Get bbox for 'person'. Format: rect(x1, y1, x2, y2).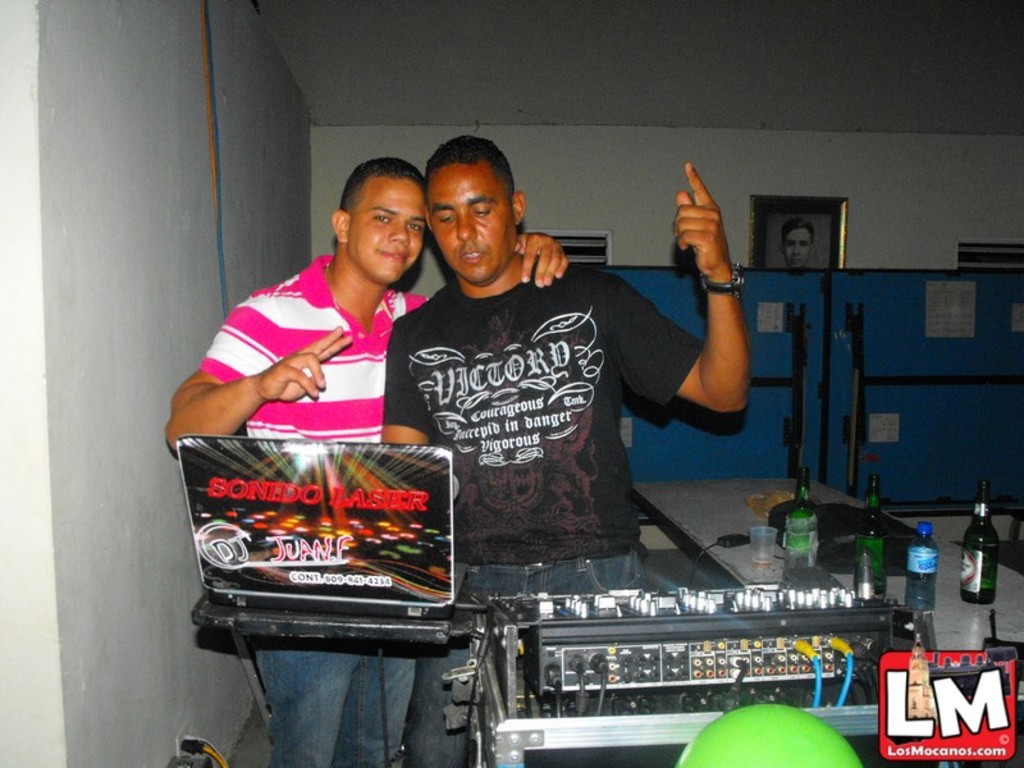
rect(160, 152, 573, 767).
